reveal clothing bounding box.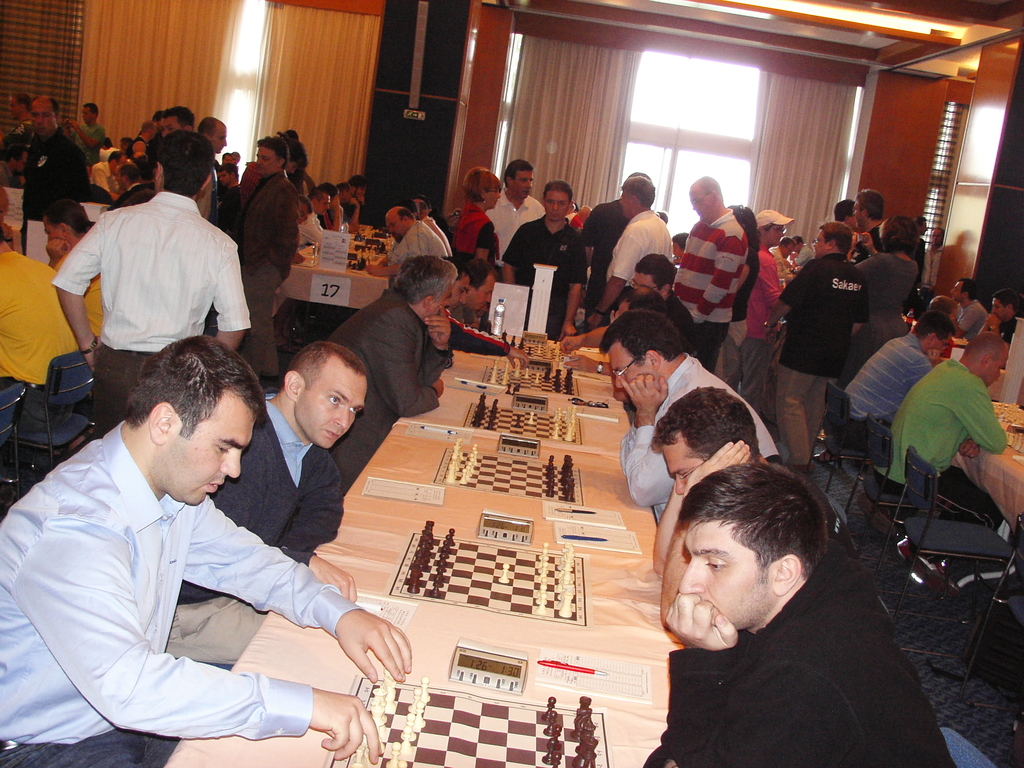
Revealed: <box>447,192,495,262</box>.
